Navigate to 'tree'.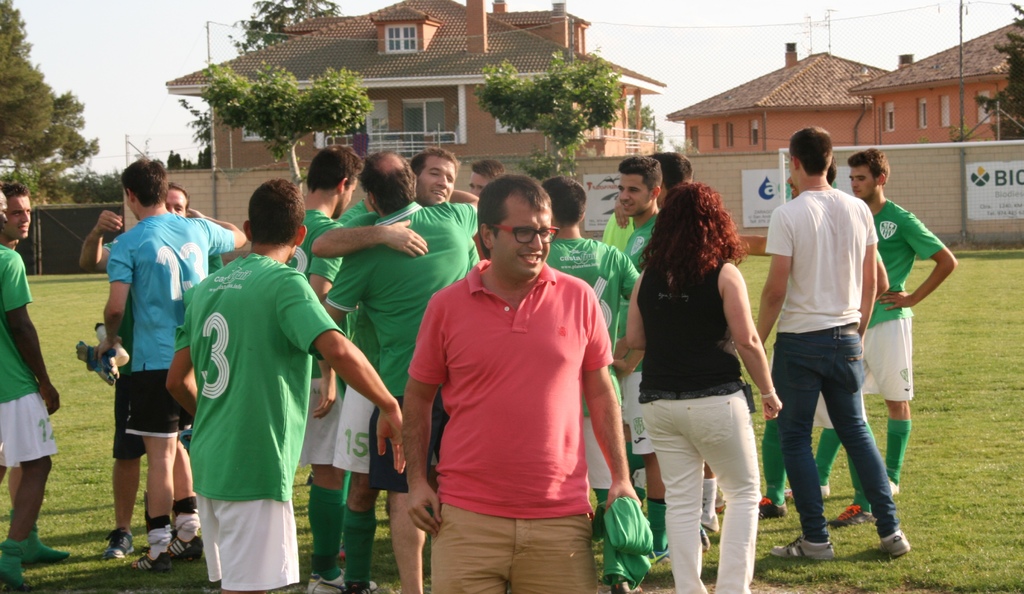
Navigation target: left=0, top=0, right=59, bottom=196.
